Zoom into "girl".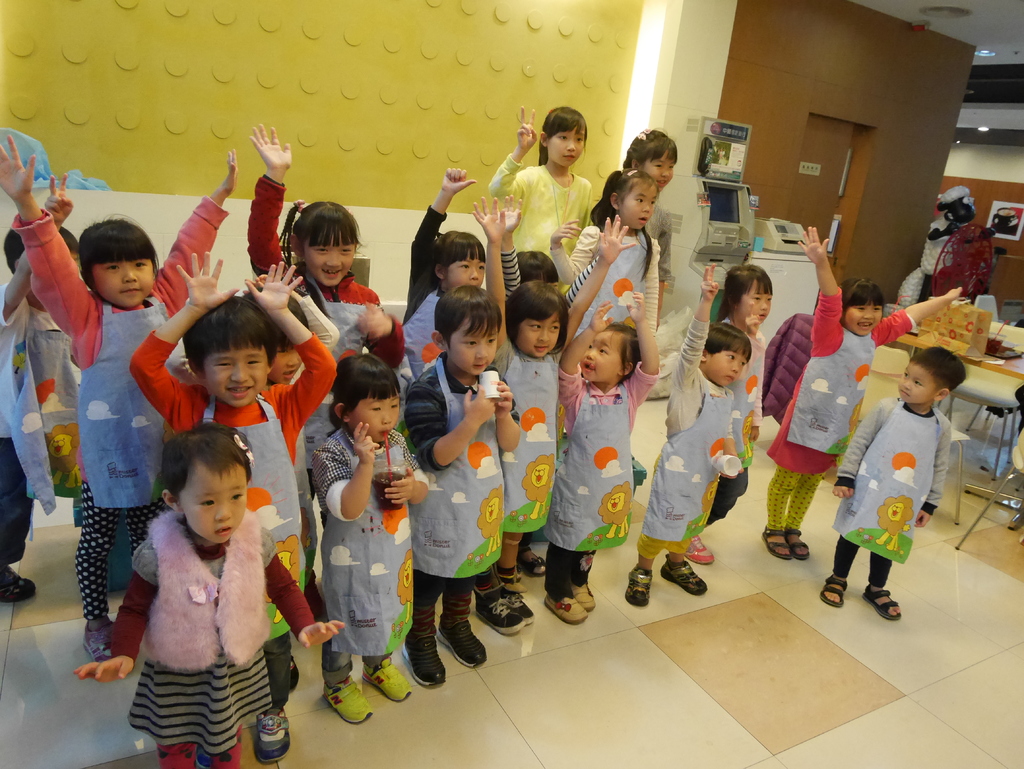
Zoom target: pyautogui.locateOnScreen(397, 168, 486, 371).
